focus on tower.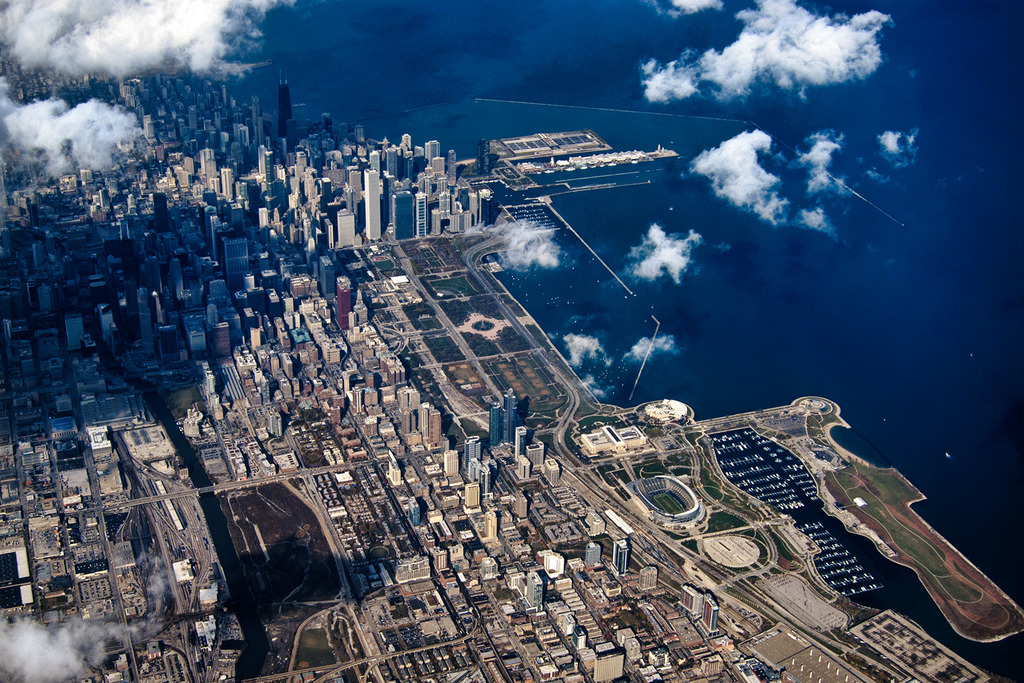
Focused at [x1=467, y1=436, x2=483, y2=467].
